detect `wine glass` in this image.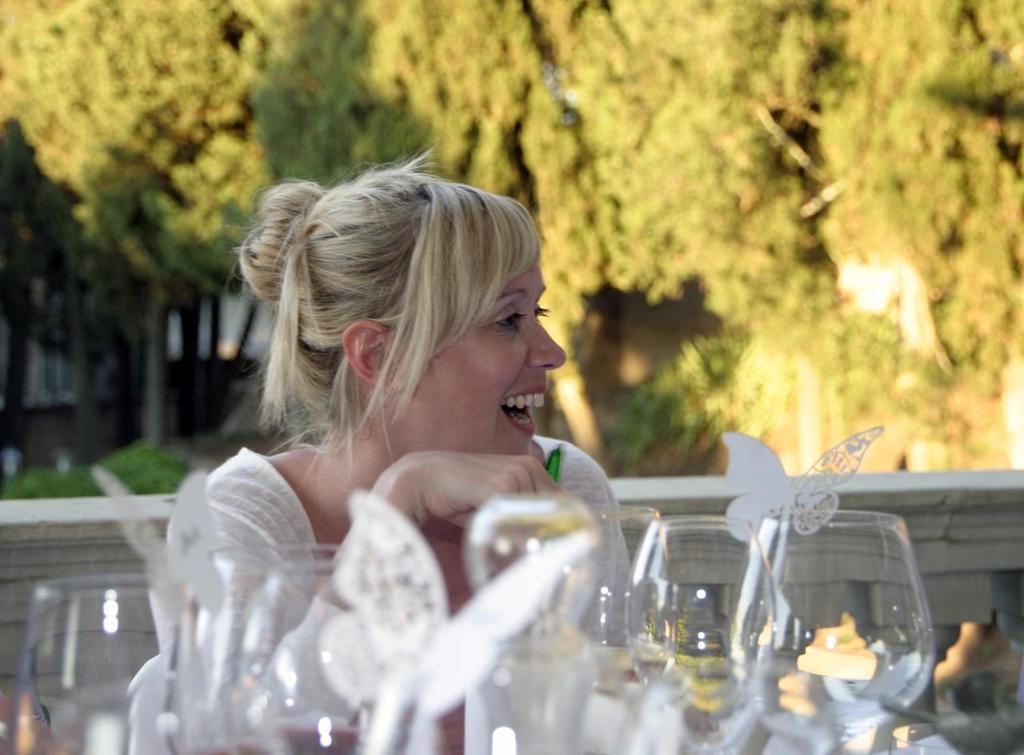
Detection: [734,511,937,754].
